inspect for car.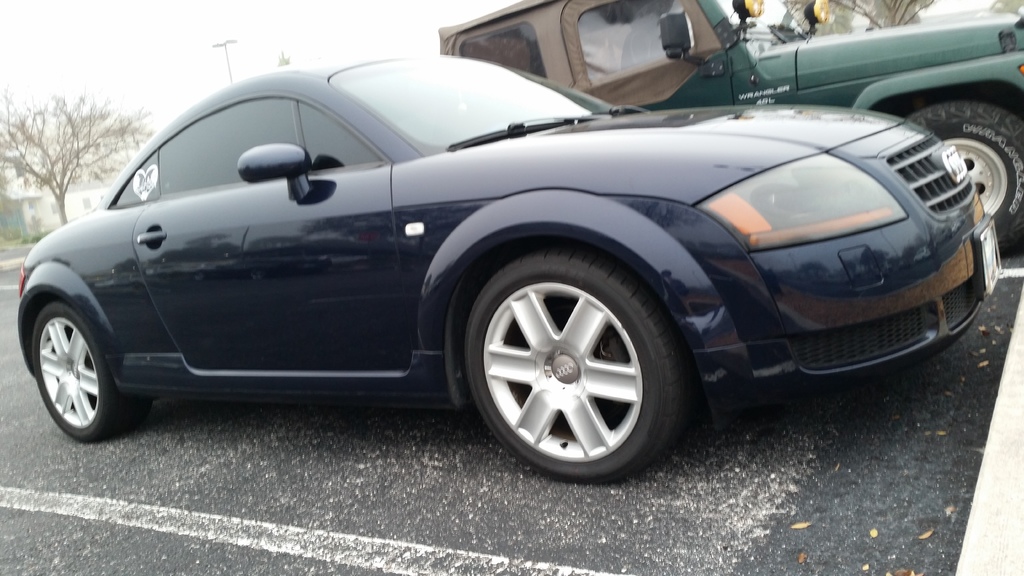
Inspection: (10,51,1011,487).
